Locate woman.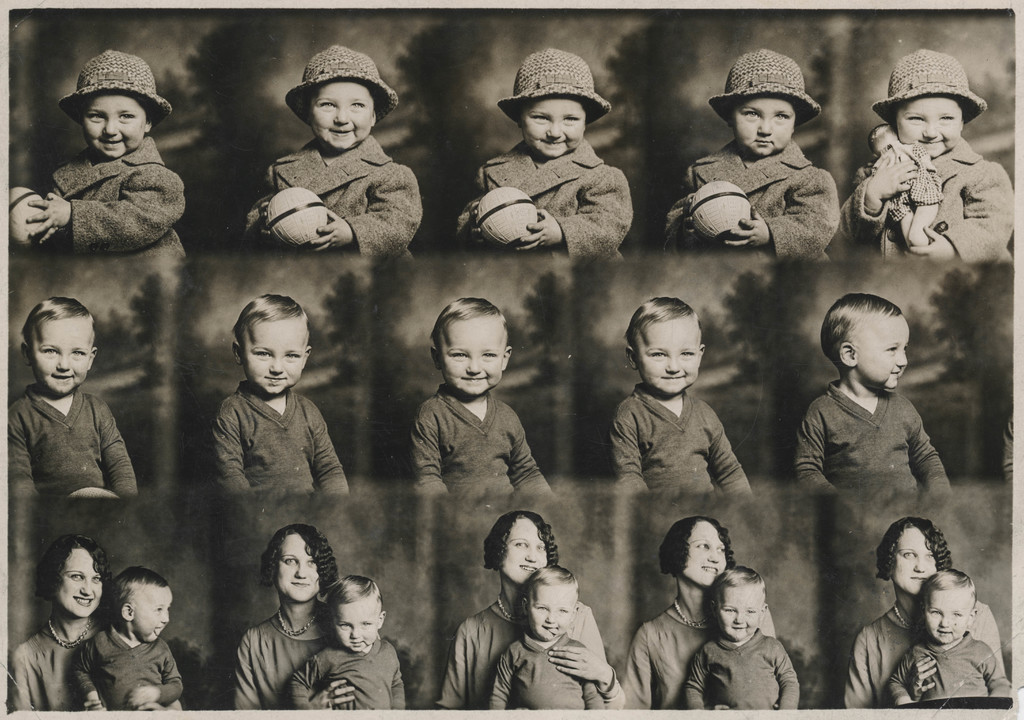
Bounding box: (left=440, top=511, right=623, bottom=711).
